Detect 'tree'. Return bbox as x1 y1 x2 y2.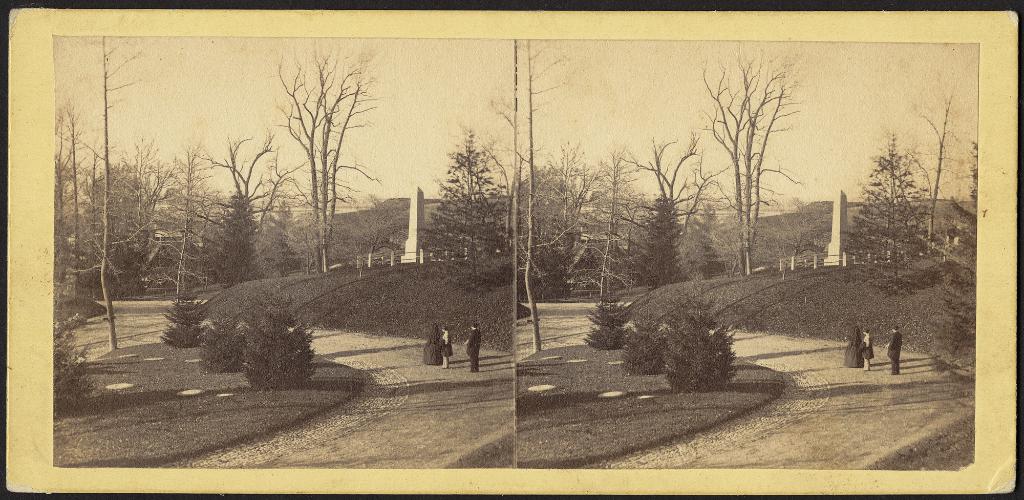
614 129 715 276.
